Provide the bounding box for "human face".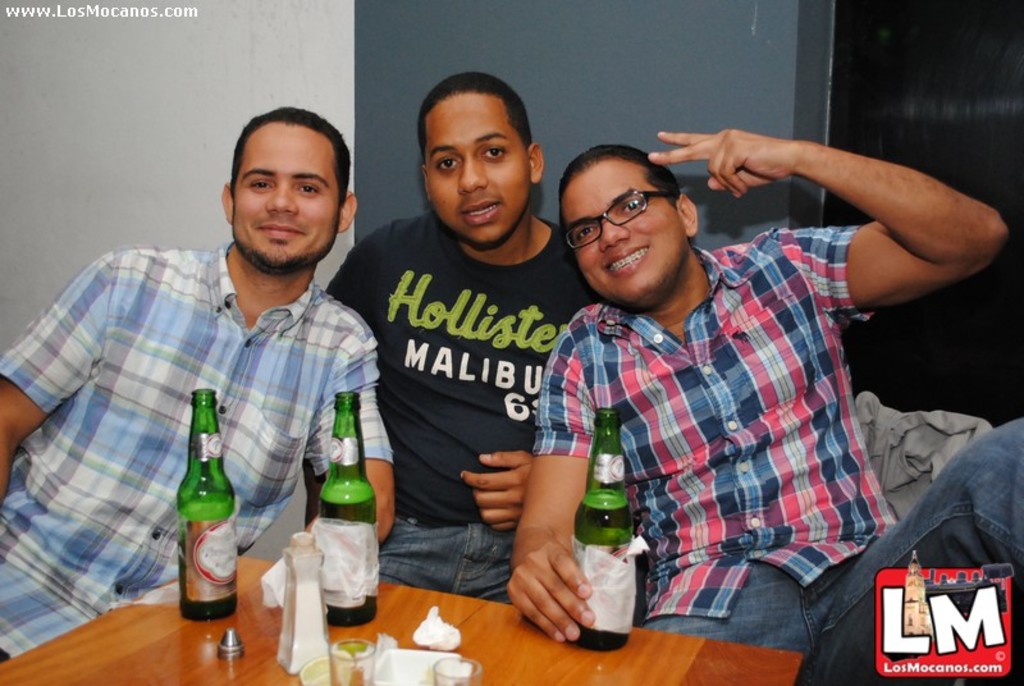
x1=233 y1=129 x2=340 y2=266.
